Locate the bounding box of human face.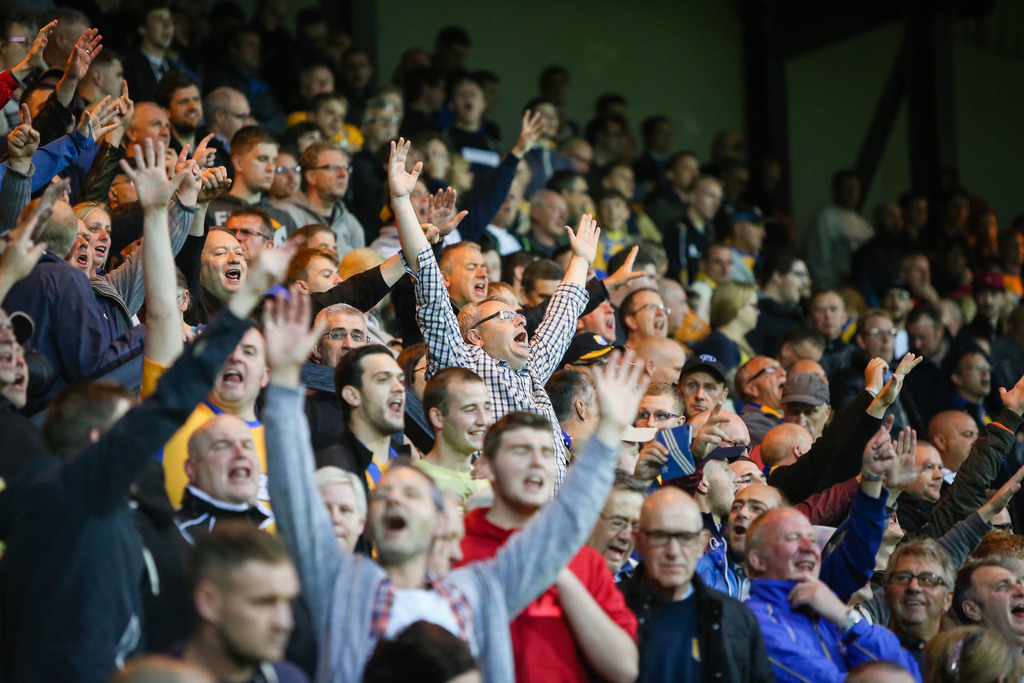
Bounding box: l=358, t=356, r=406, b=432.
